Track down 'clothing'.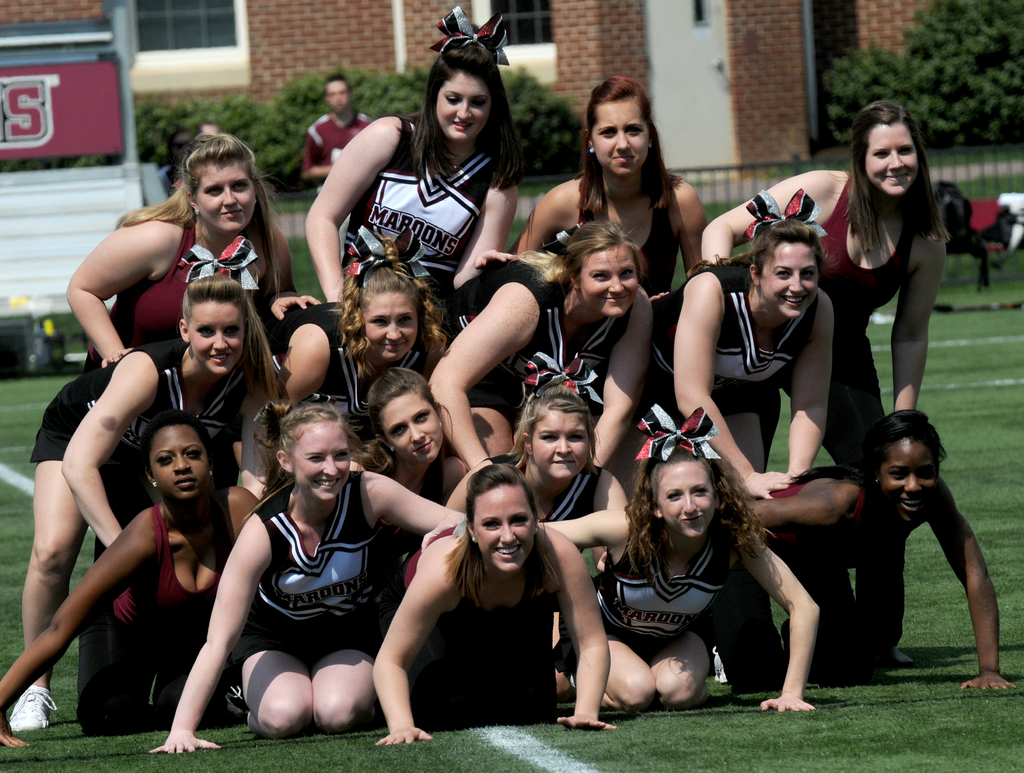
Tracked to locate(27, 337, 278, 491).
